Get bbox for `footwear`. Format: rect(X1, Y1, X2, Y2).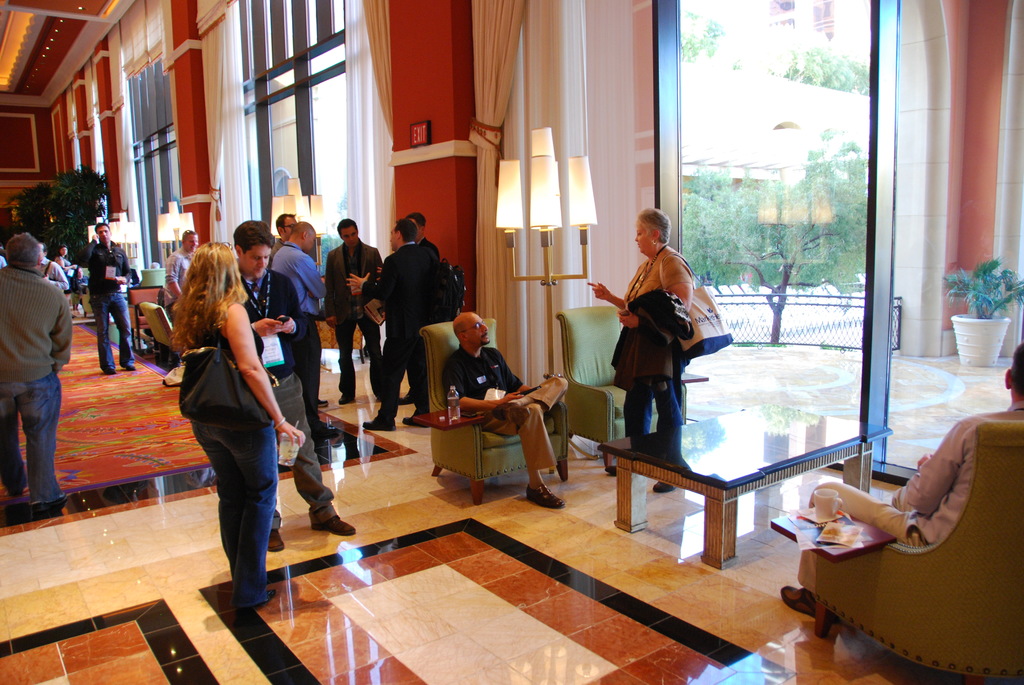
rect(335, 393, 355, 405).
